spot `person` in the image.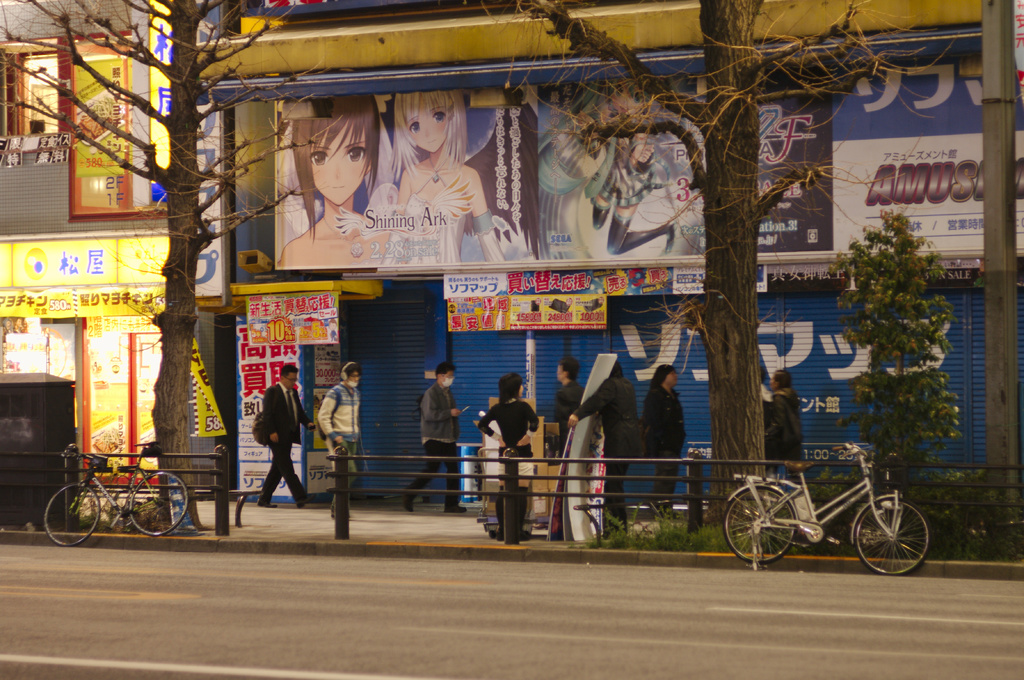
`person` found at left=567, top=361, right=637, bottom=536.
